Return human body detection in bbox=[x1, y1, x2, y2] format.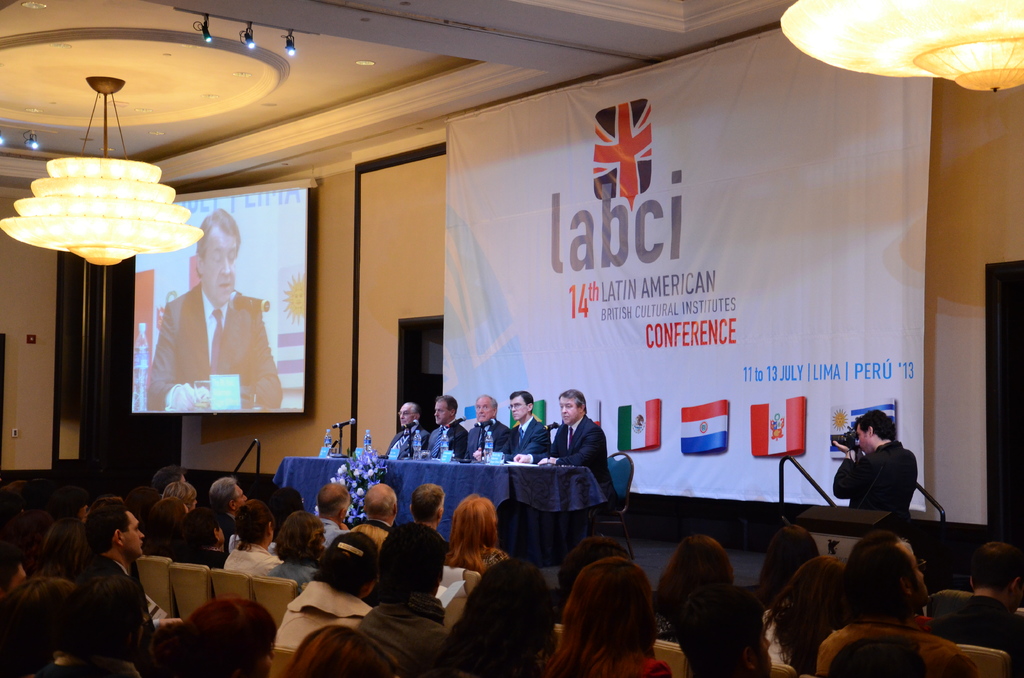
bbox=[385, 424, 430, 458].
